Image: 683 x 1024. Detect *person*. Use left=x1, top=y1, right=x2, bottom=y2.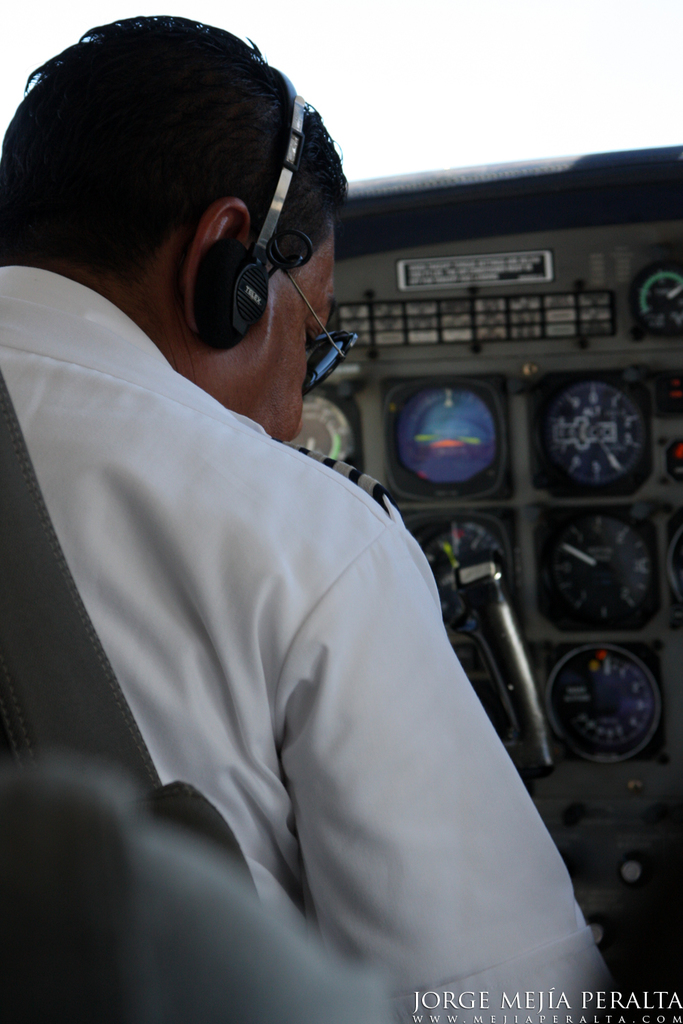
left=0, top=14, right=611, bottom=1023.
